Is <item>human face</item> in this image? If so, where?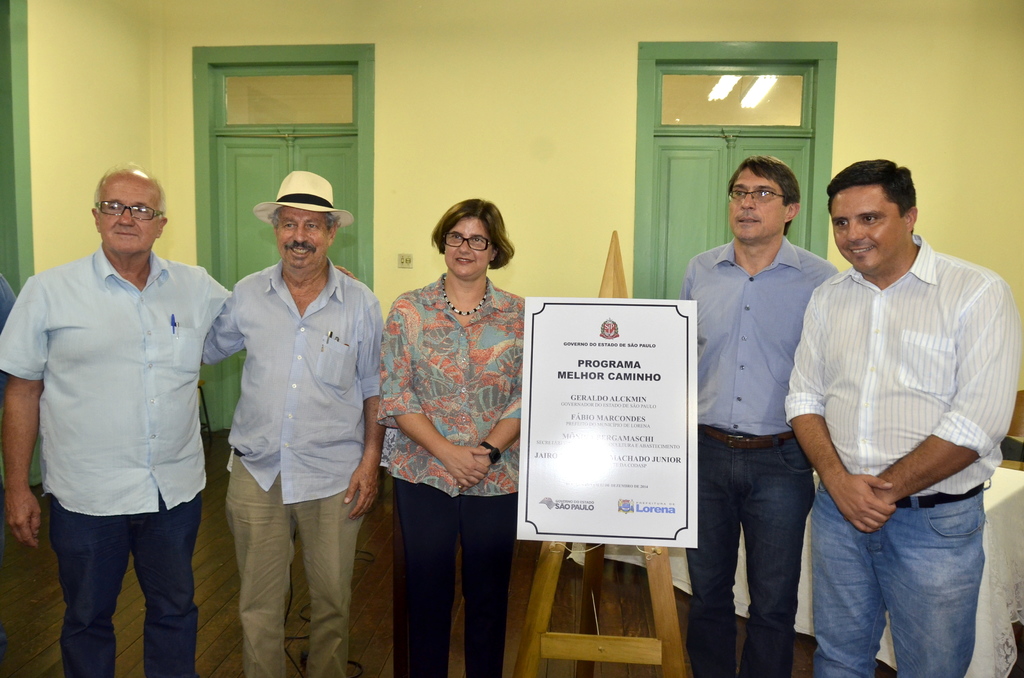
Yes, at BBox(726, 167, 787, 239).
